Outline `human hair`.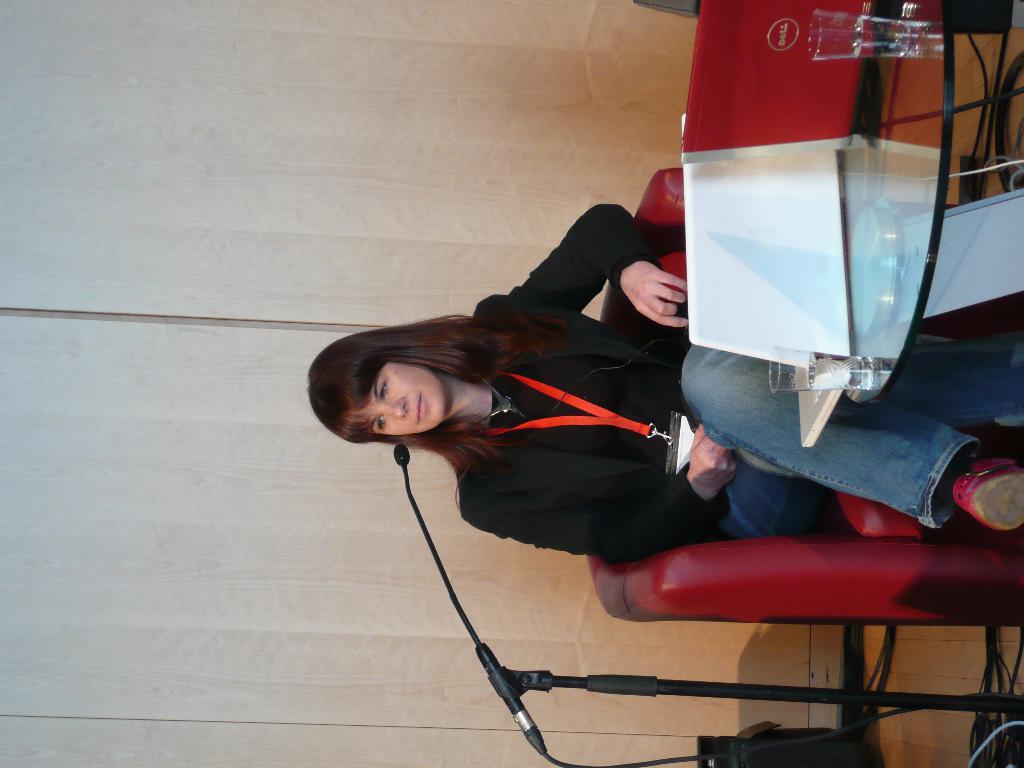
Outline: box(301, 310, 520, 480).
